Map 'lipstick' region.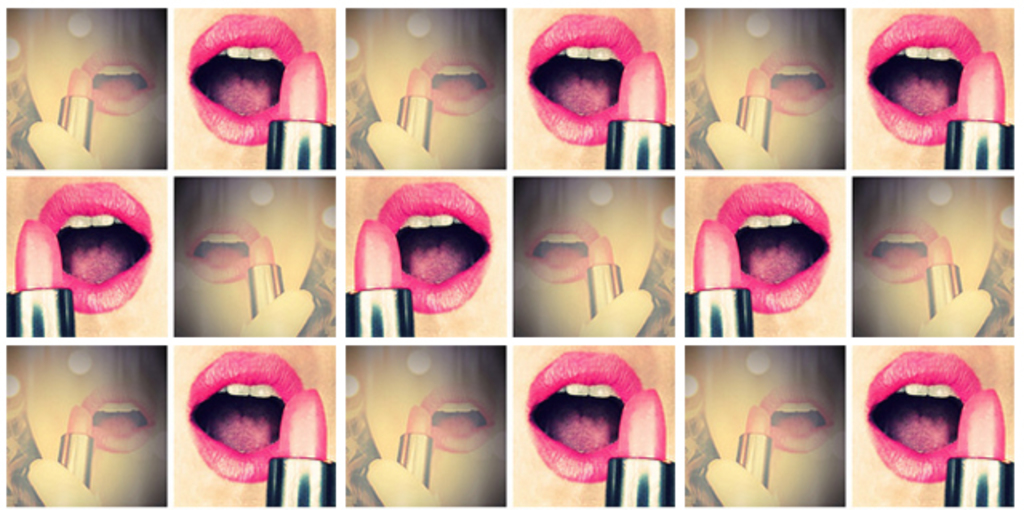
Mapped to select_region(603, 46, 672, 169).
